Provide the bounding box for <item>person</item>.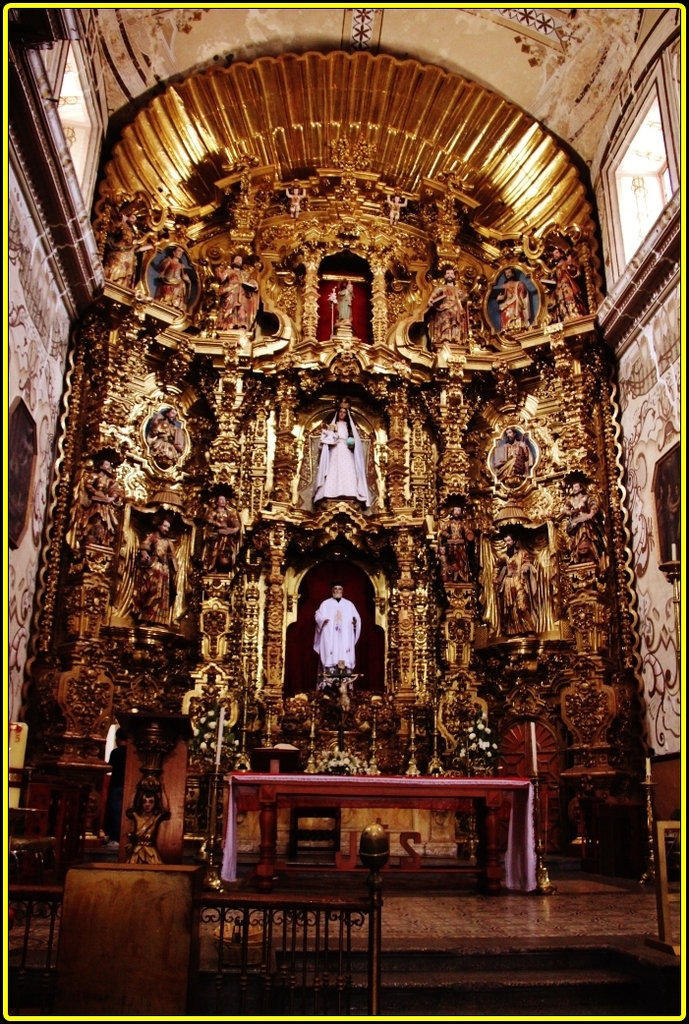
{"x1": 315, "y1": 402, "x2": 370, "y2": 505}.
